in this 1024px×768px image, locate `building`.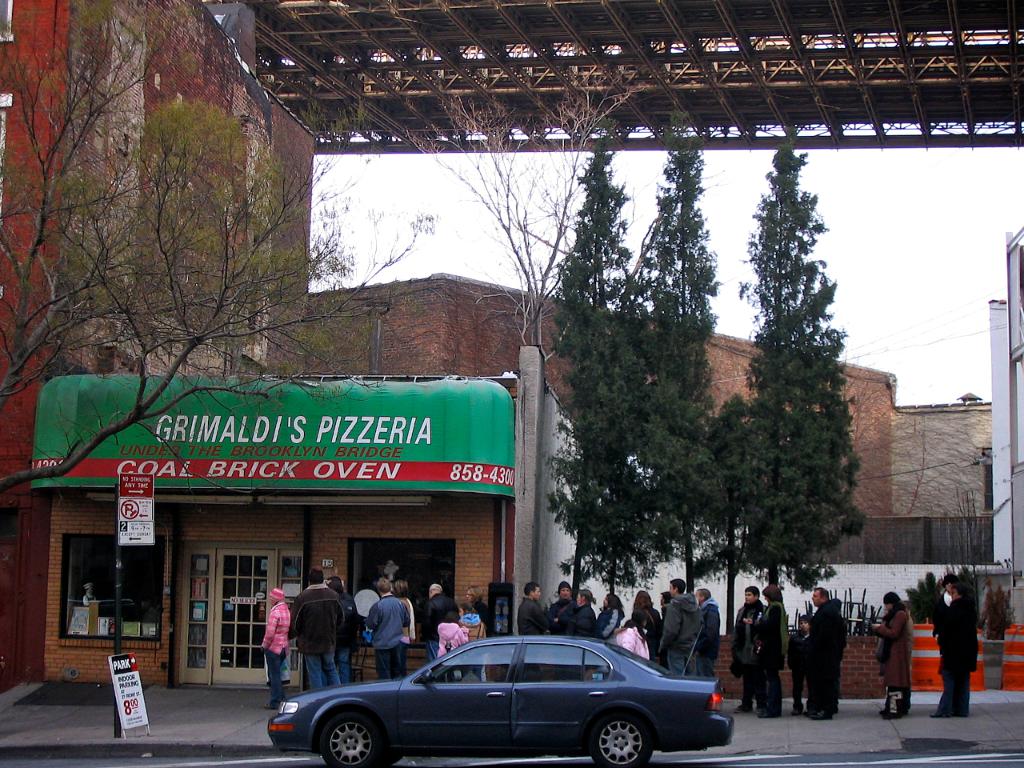
Bounding box: <bbox>974, 228, 1023, 628</bbox>.
